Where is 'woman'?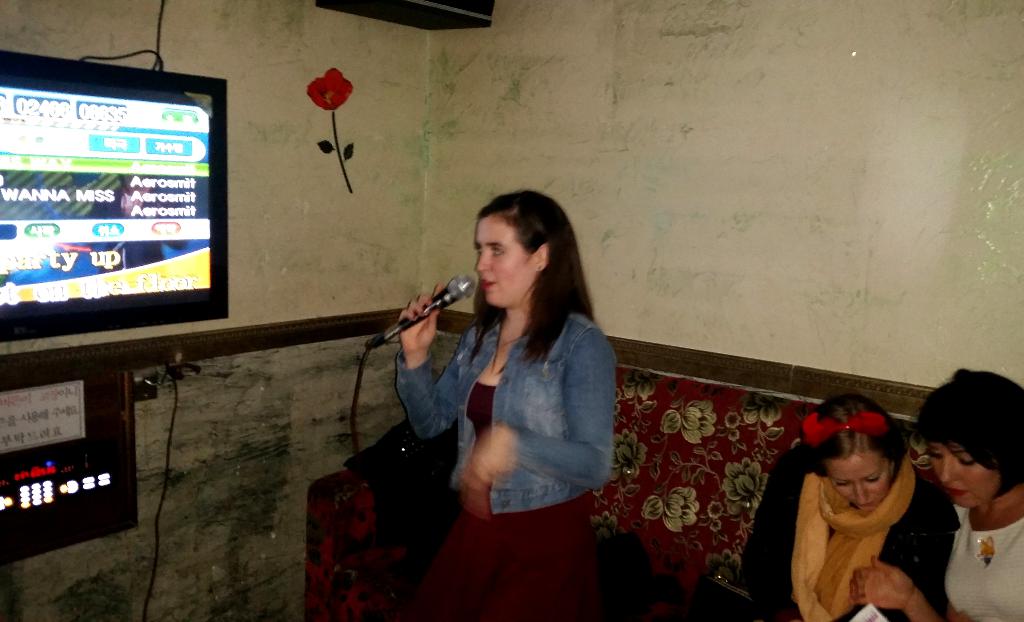
741,392,963,621.
